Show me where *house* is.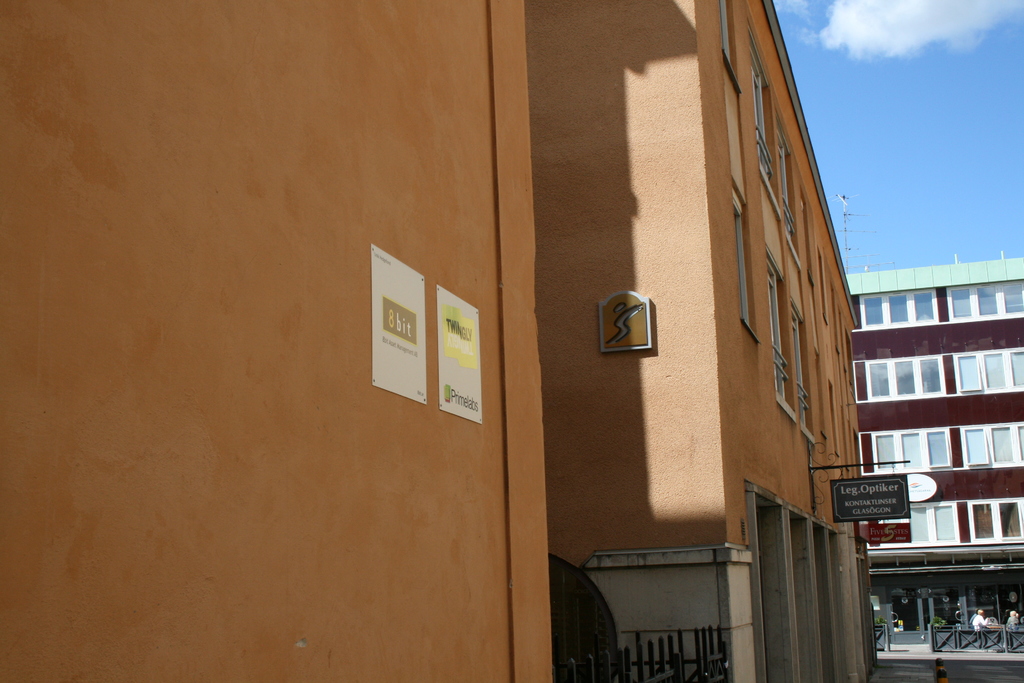
*house* is at detection(0, 3, 860, 682).
